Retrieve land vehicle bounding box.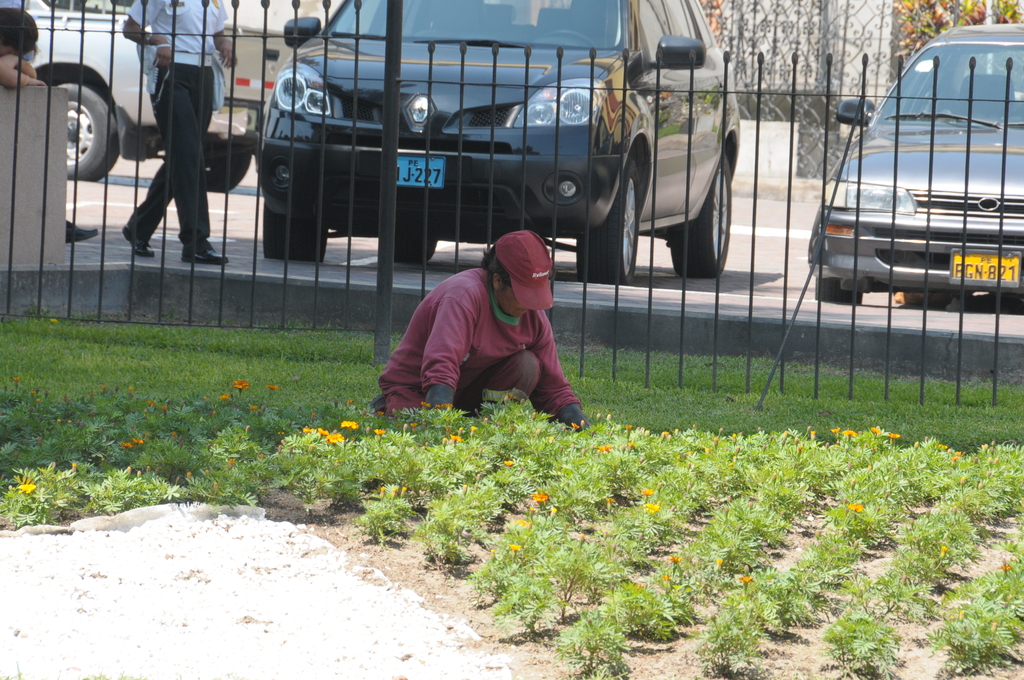
Bounding box: Rect(257, 0, 739, 283).
